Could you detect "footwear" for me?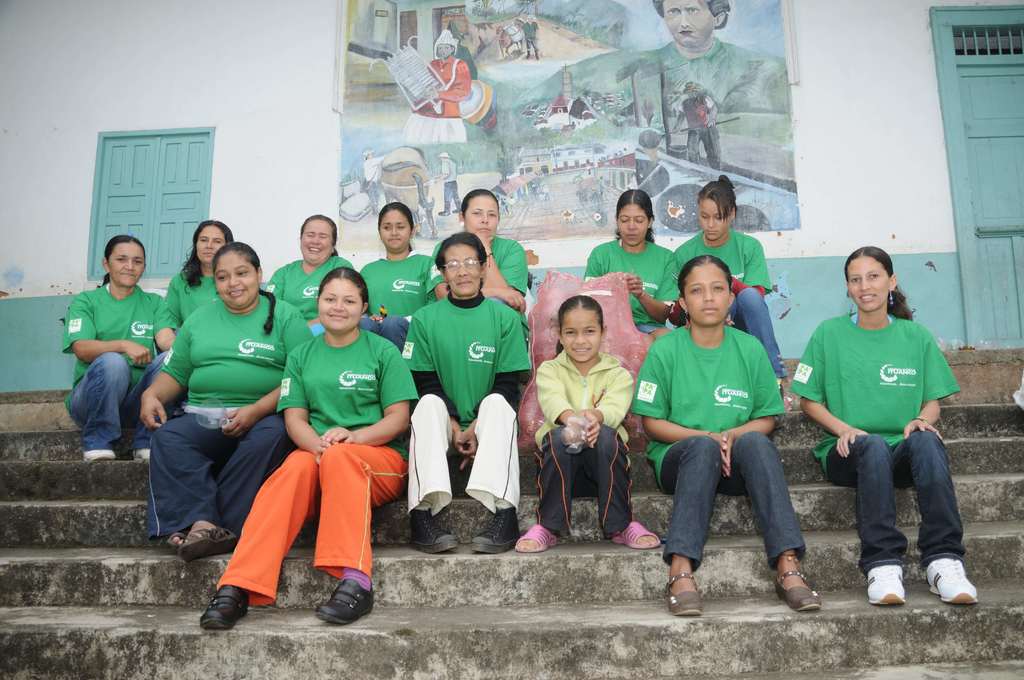
Detection result: bbox=[158, 524, 184, 554].
